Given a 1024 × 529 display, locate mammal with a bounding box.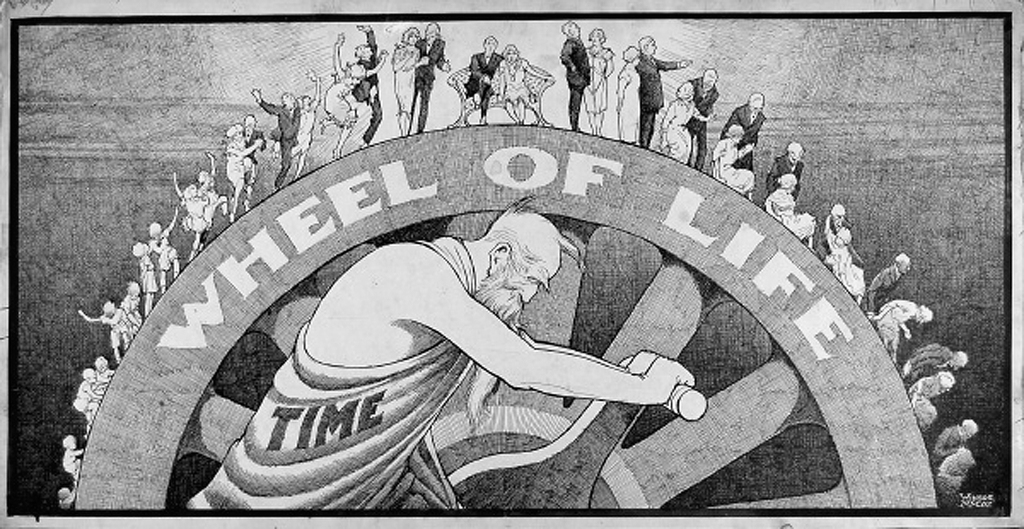
Located: <box>60,435,84,476</box>.
